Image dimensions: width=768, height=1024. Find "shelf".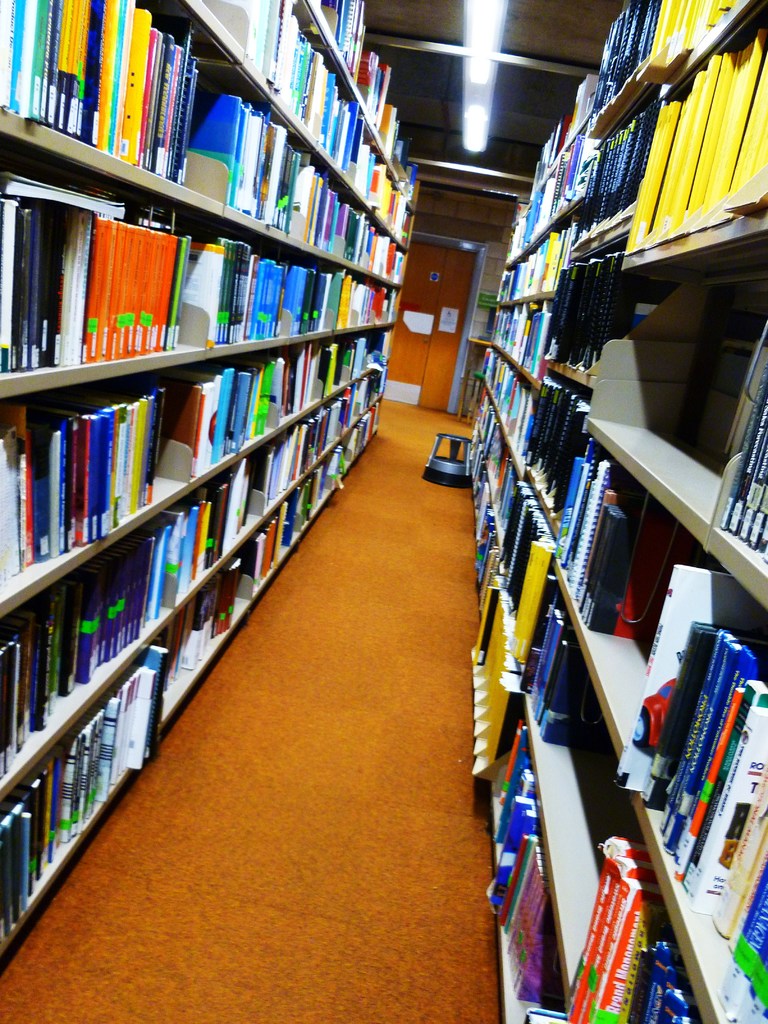
555, 424, 767, 1023.
